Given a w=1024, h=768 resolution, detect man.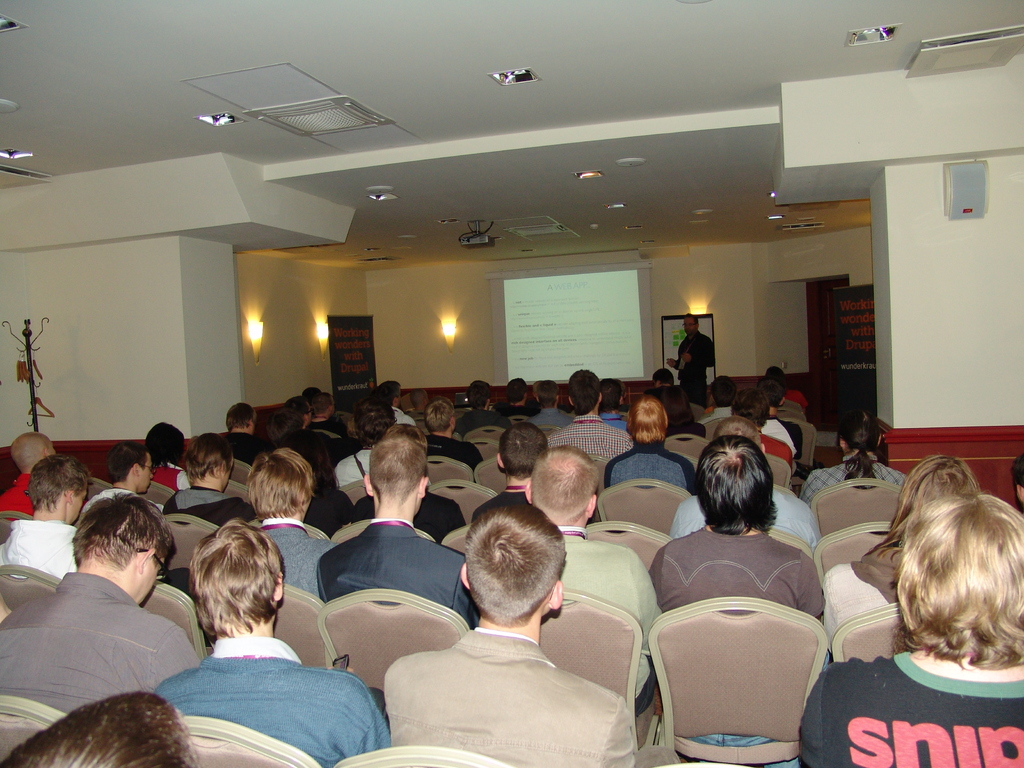
153:518:387:767.
